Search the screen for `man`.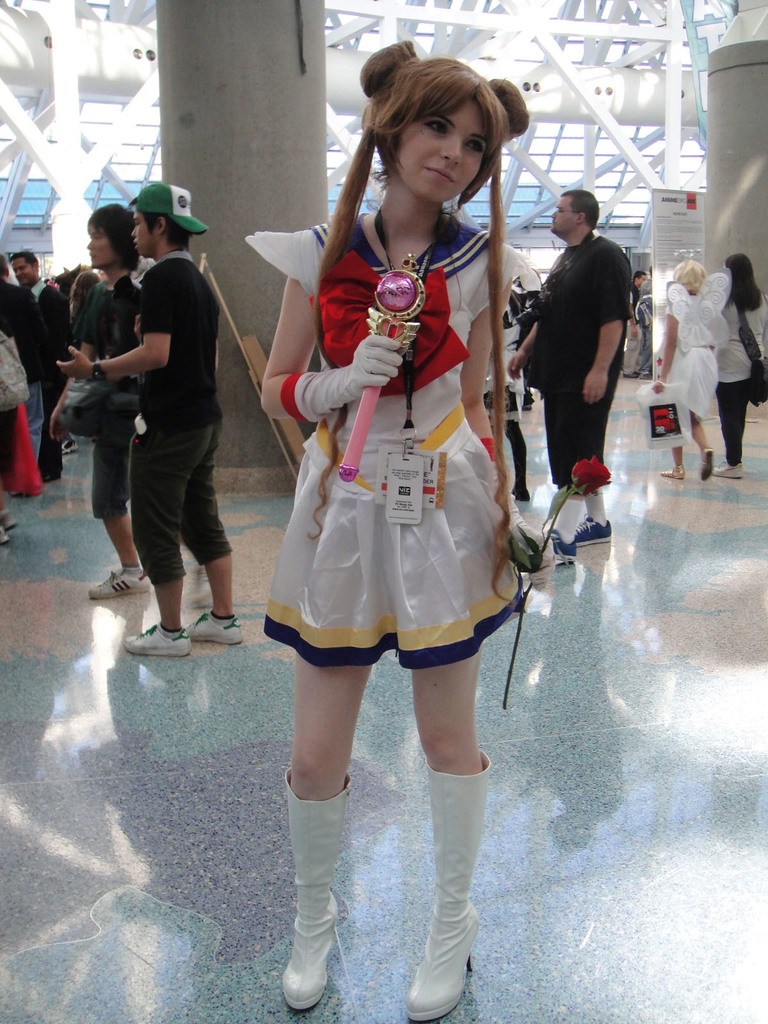
Found at pyautogui.locateOnScreen(13, 253, 69, 484).
